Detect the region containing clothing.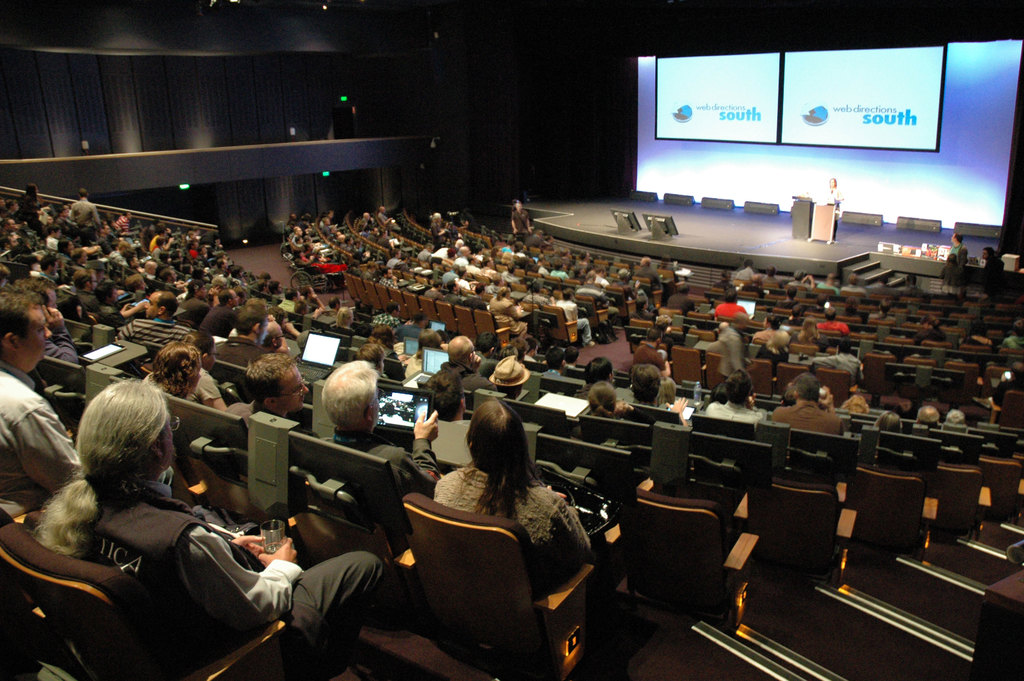
(22,484,412,632).
